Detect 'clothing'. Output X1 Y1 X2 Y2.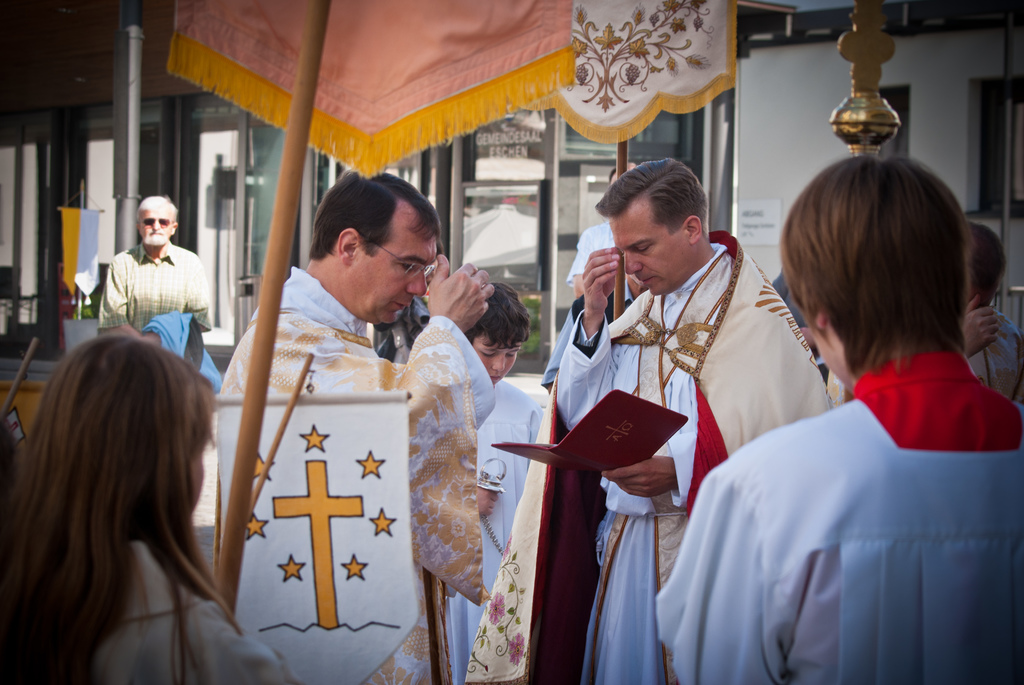
100 244 211 335.
